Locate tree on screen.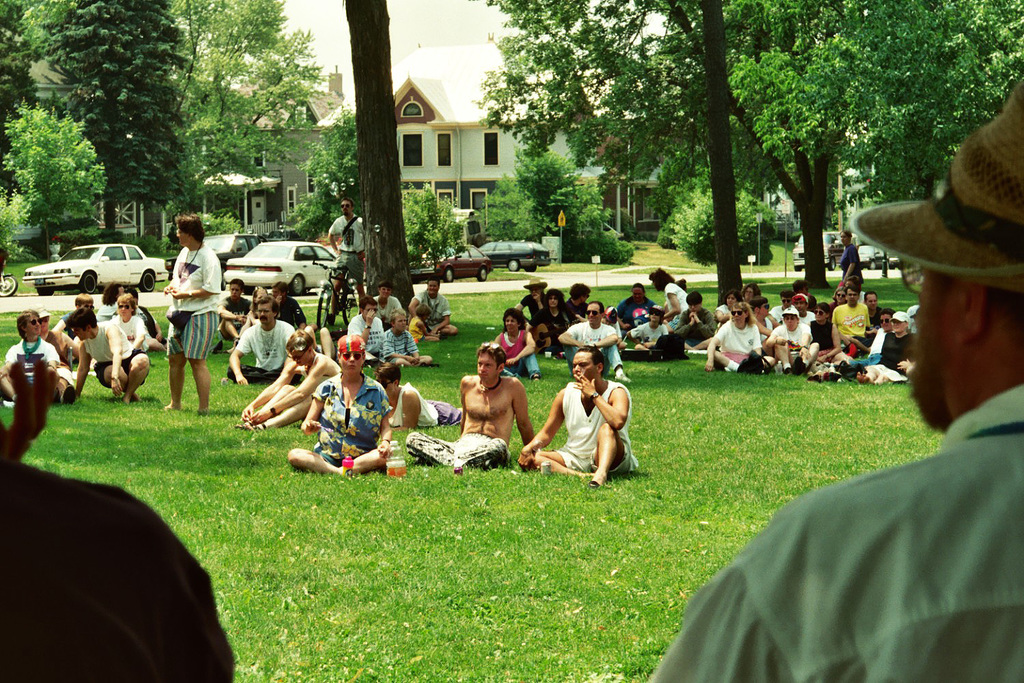
On screen at BBox(482, 171, 552, 246).
